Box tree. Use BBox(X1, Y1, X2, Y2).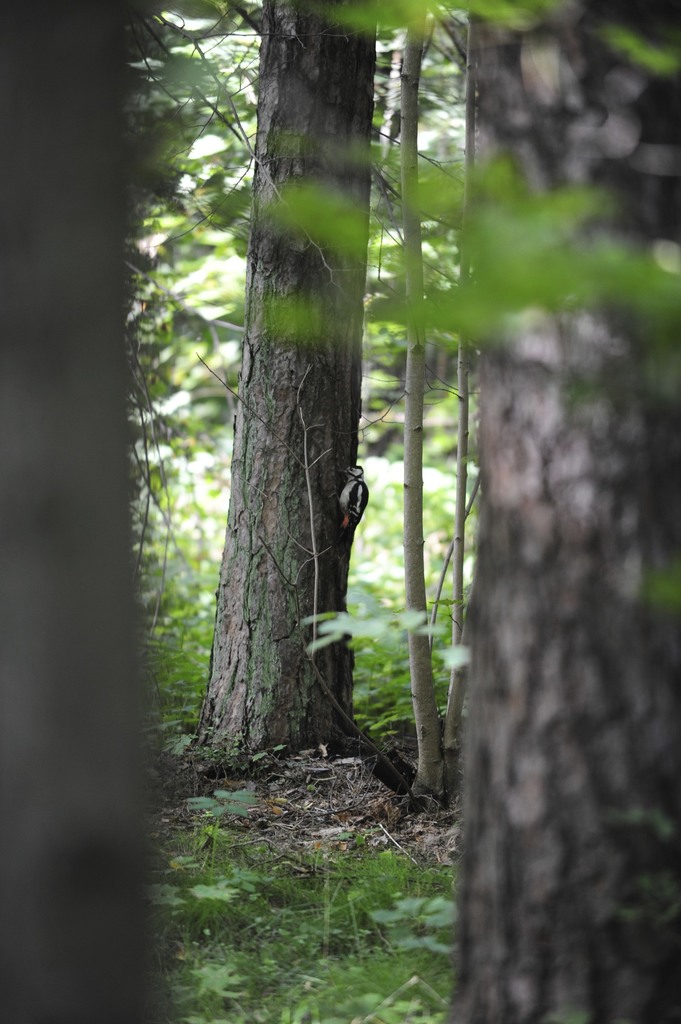
BBox(0, 0, 183, 1023).
